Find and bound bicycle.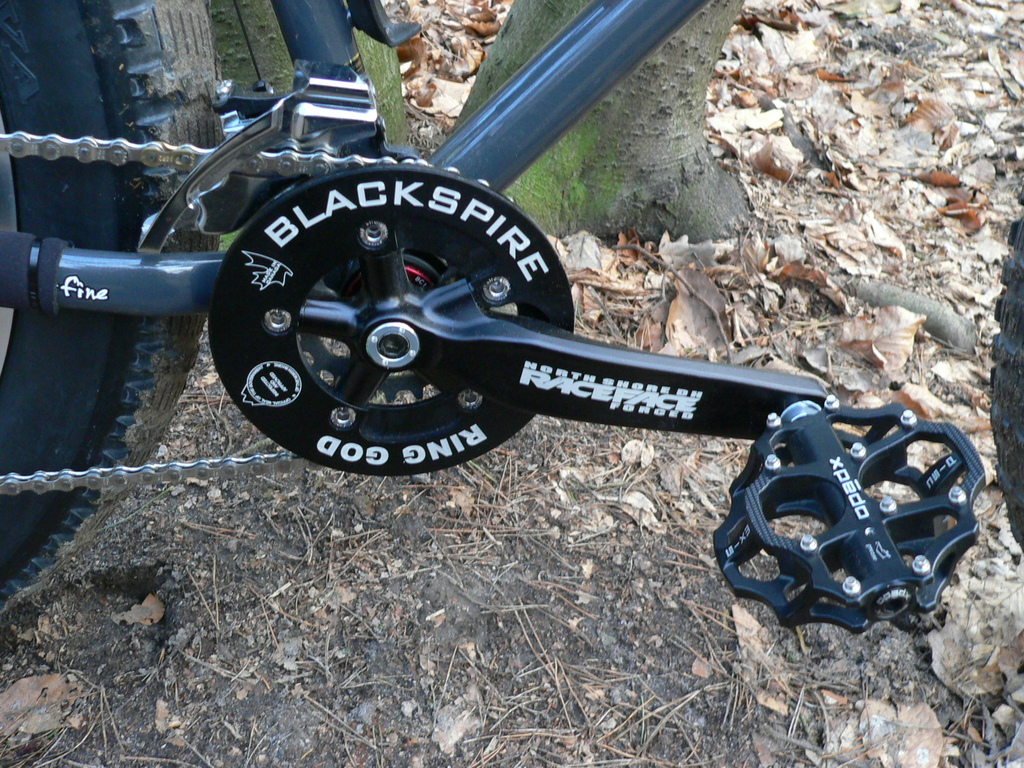
Bound: 0,0,1023,620.
